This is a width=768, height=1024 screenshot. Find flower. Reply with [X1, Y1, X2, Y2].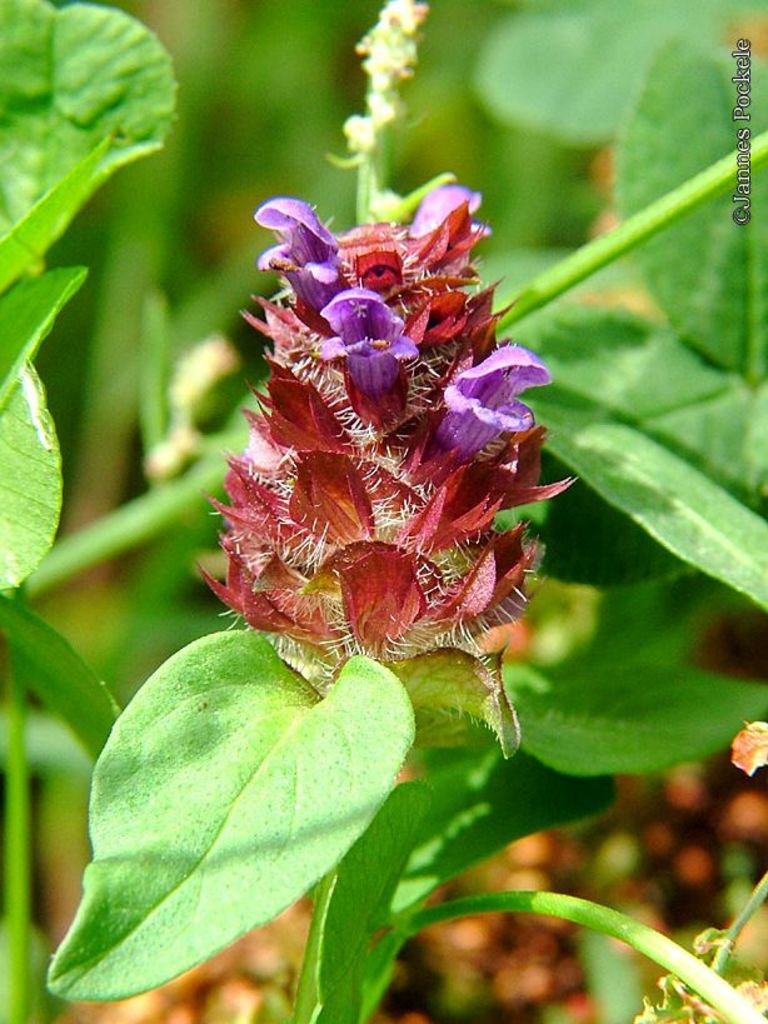
[208, 164, 573, 708].
